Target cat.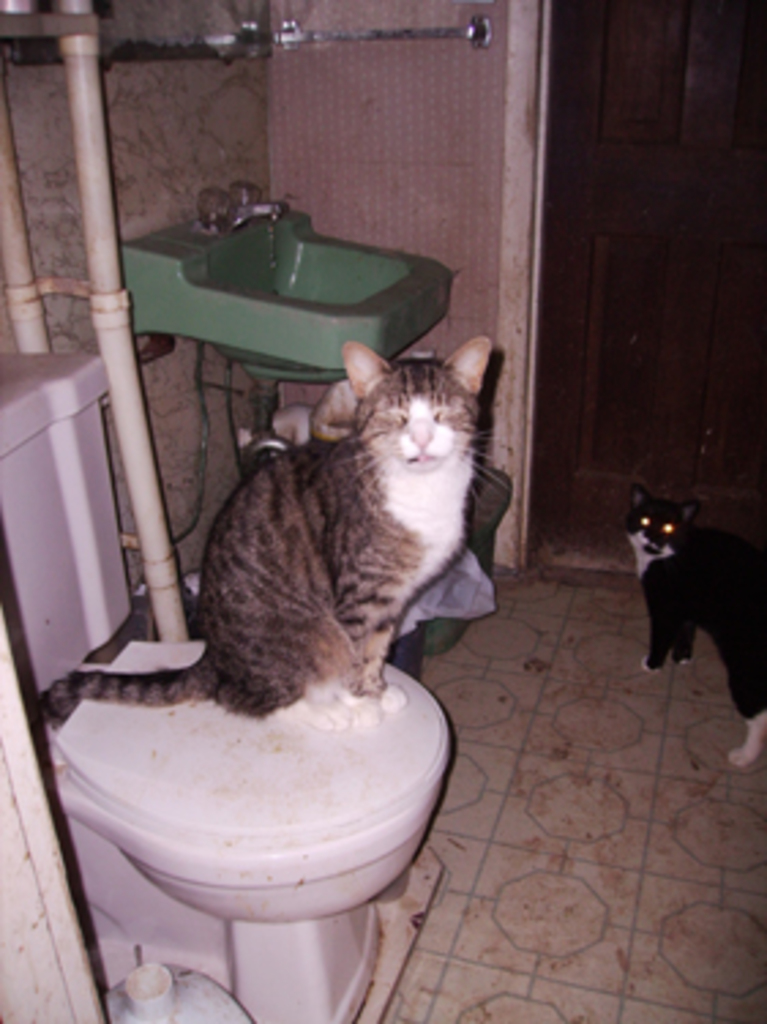
Target region: 633, 486, 764, 770.
